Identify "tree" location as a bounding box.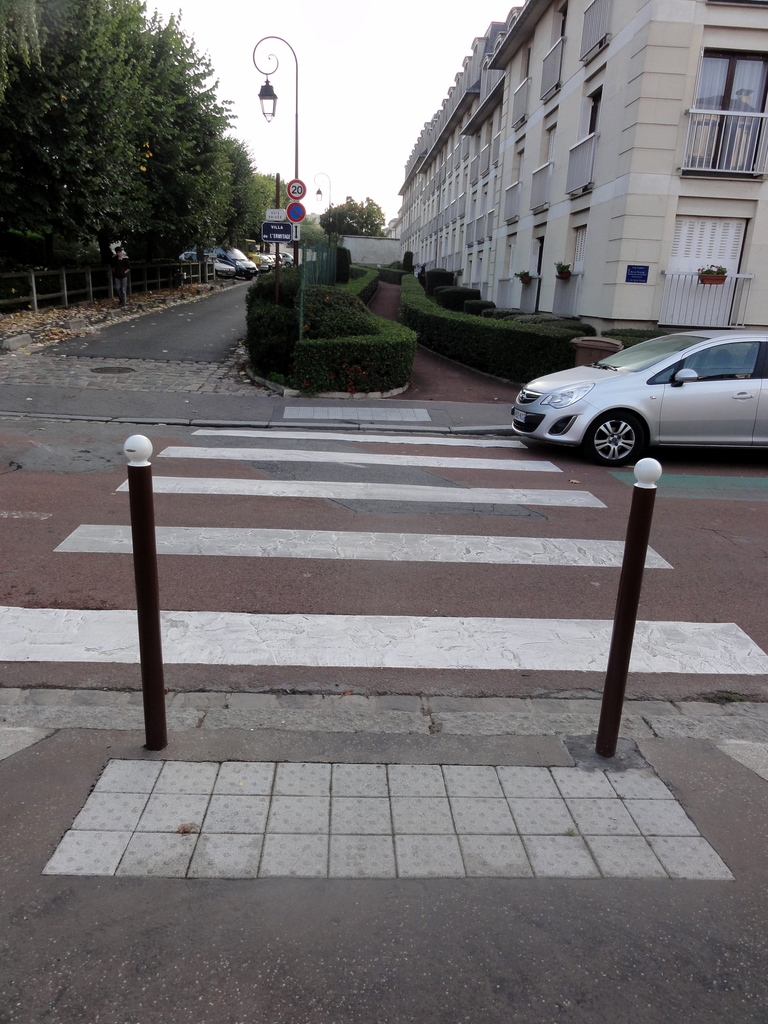
BBox(292, 218, 333, 265).
